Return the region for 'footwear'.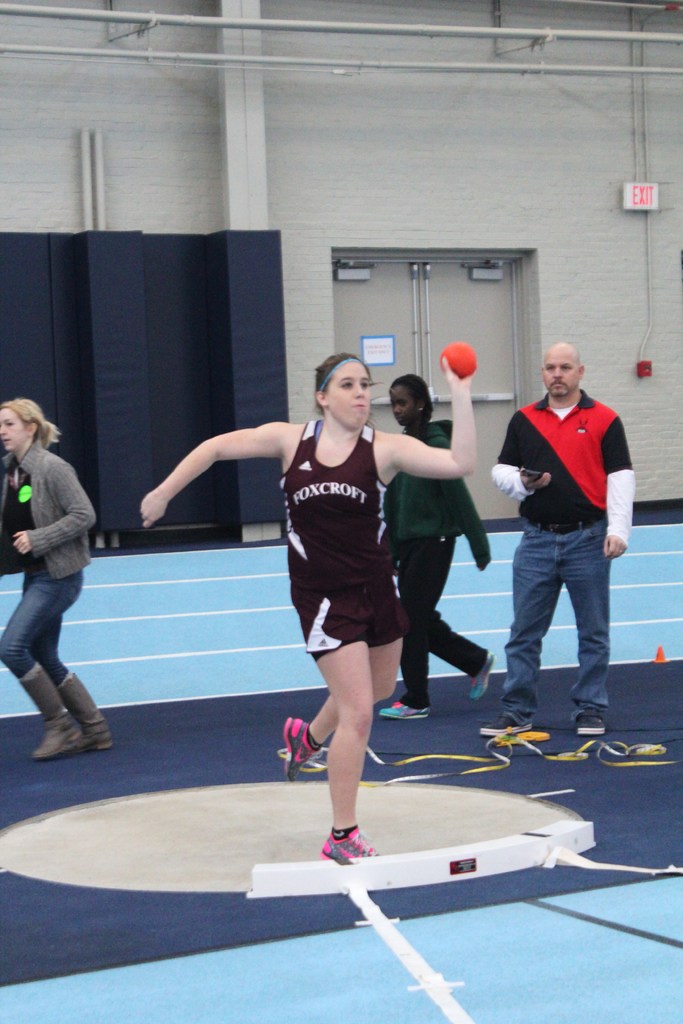
86 708 114 753.
